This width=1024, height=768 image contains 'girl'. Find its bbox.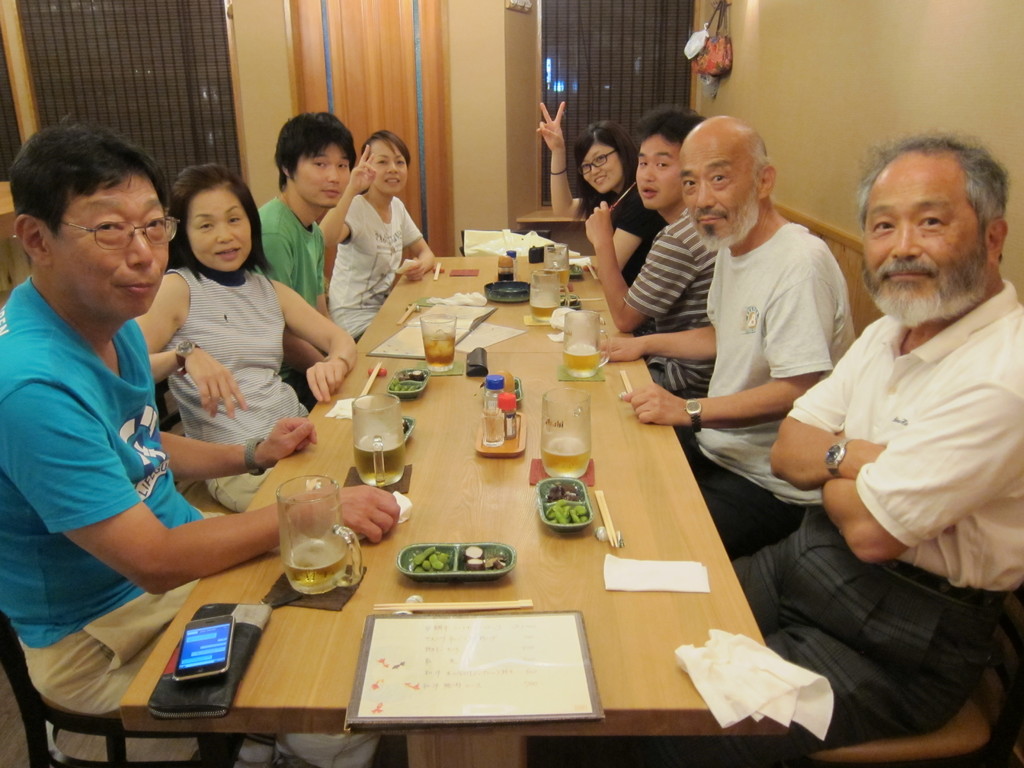
[x1=536, y1=103, x2=665, y2=291].
